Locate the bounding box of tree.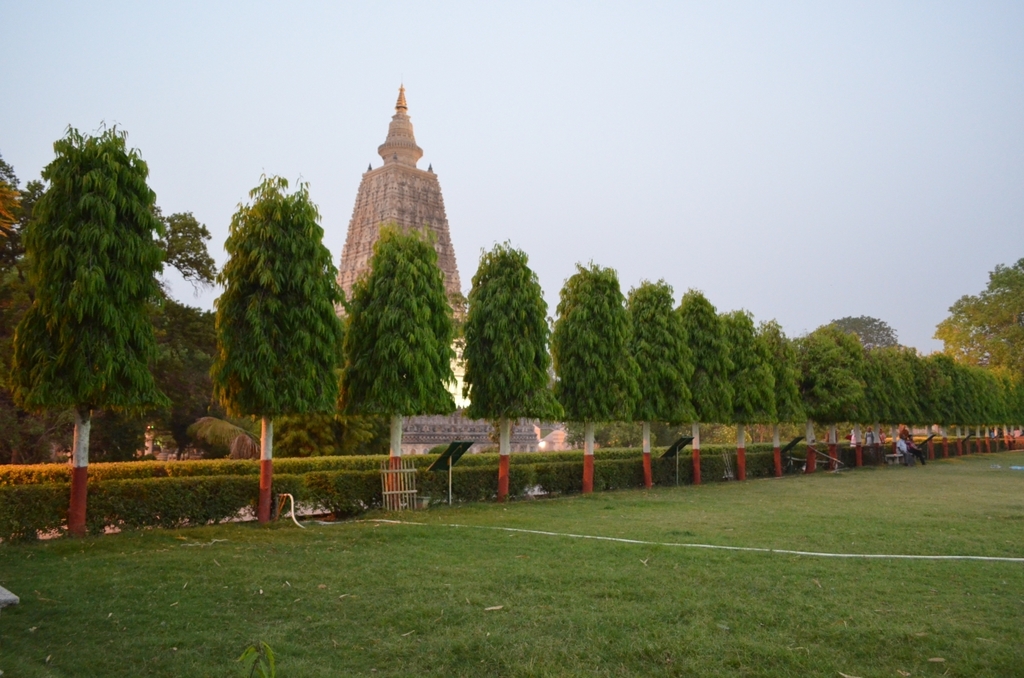
Bounding box: <box>615,265,691,471</box>.
